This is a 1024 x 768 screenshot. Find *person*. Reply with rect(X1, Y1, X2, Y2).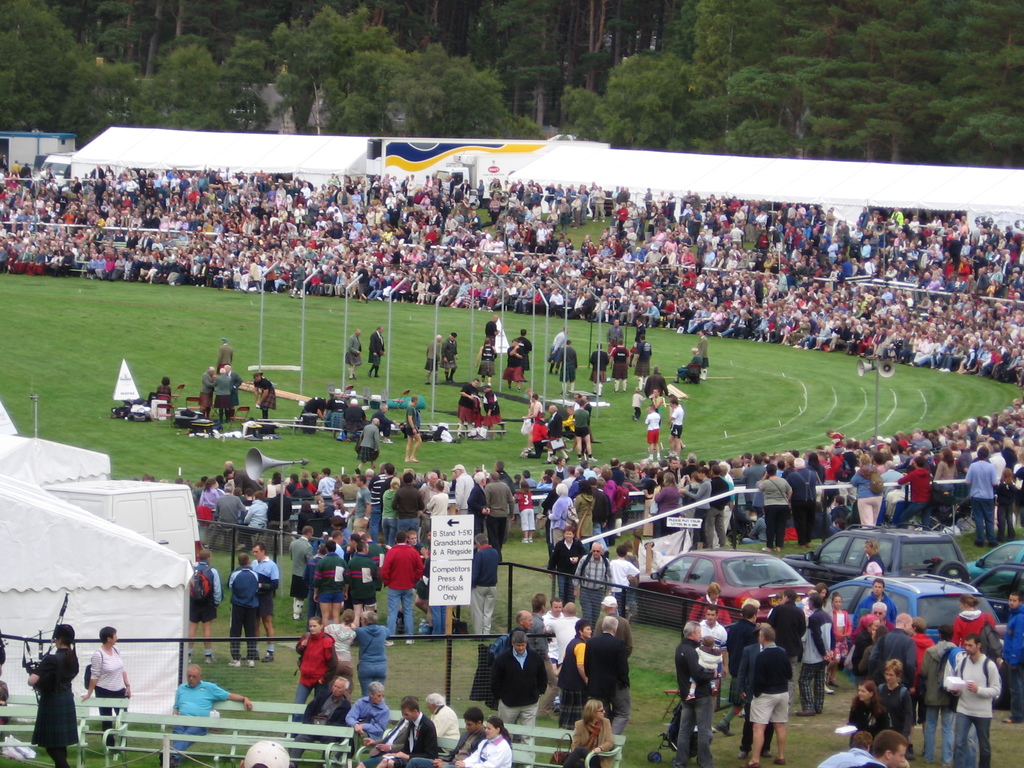
rect(580, 392, 591, 421).
